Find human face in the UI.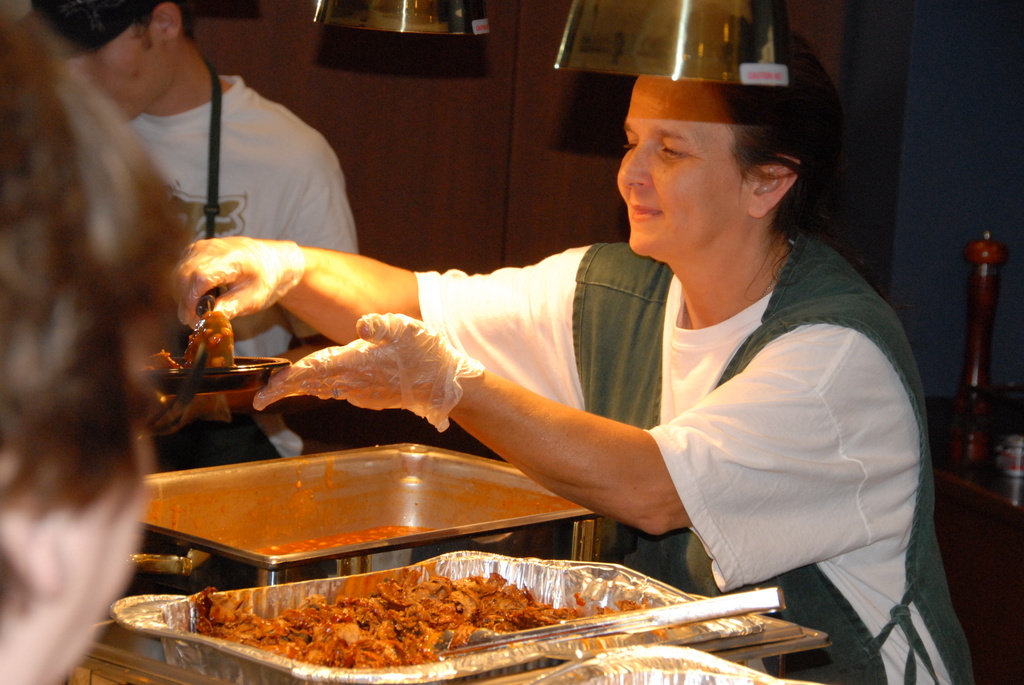
UI element at {"left": 75, "top": 30, "right": 168, "bottom": 123}.
